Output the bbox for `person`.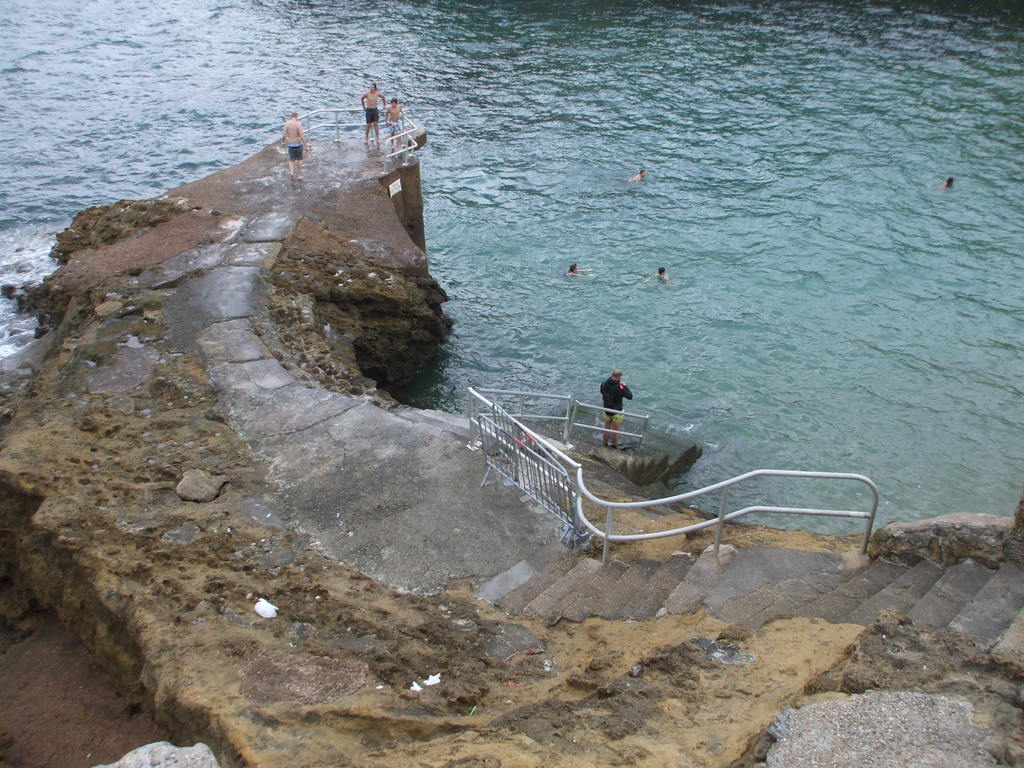
left=563, top=262, right=596, bottom=283.
